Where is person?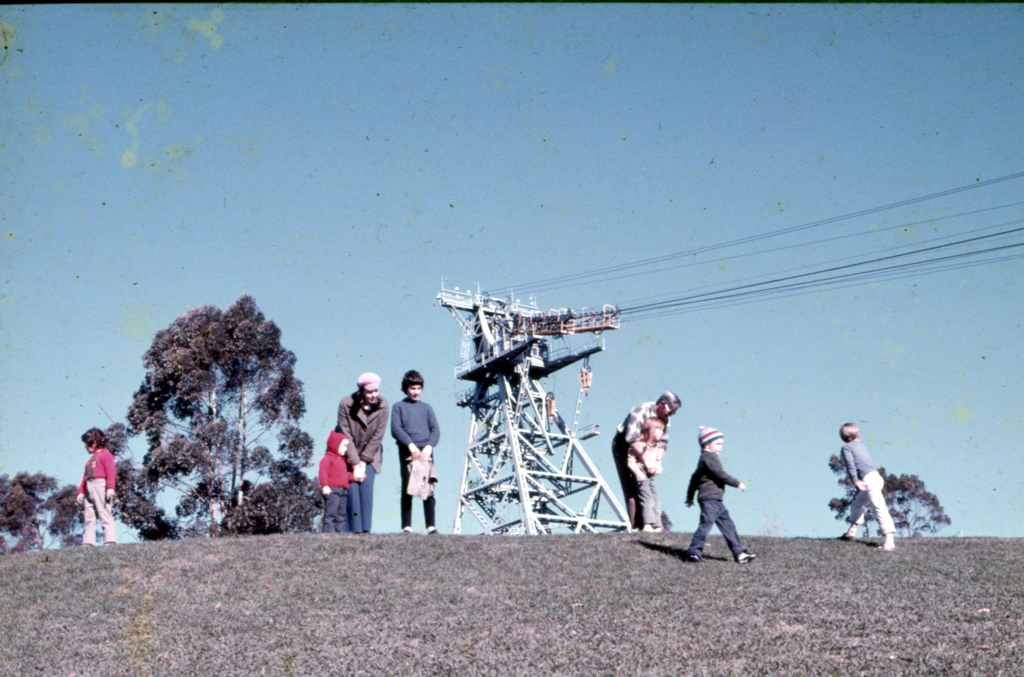
684:424:751:569.
